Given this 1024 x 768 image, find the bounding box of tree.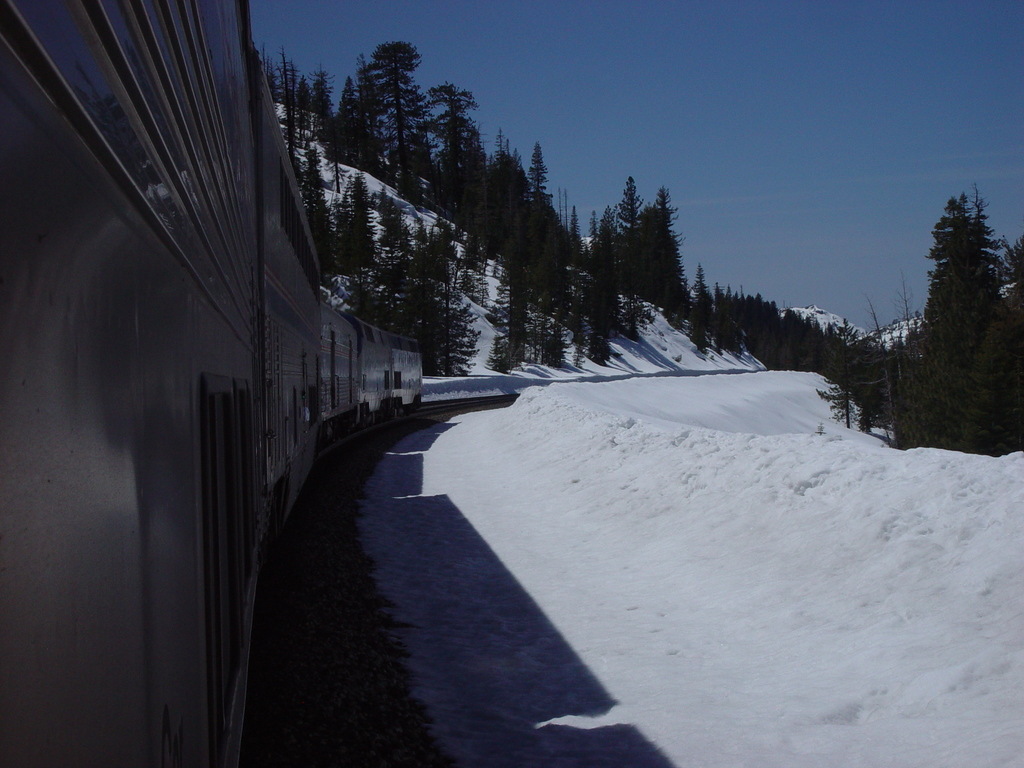
region(363, 29, 425, 204).
